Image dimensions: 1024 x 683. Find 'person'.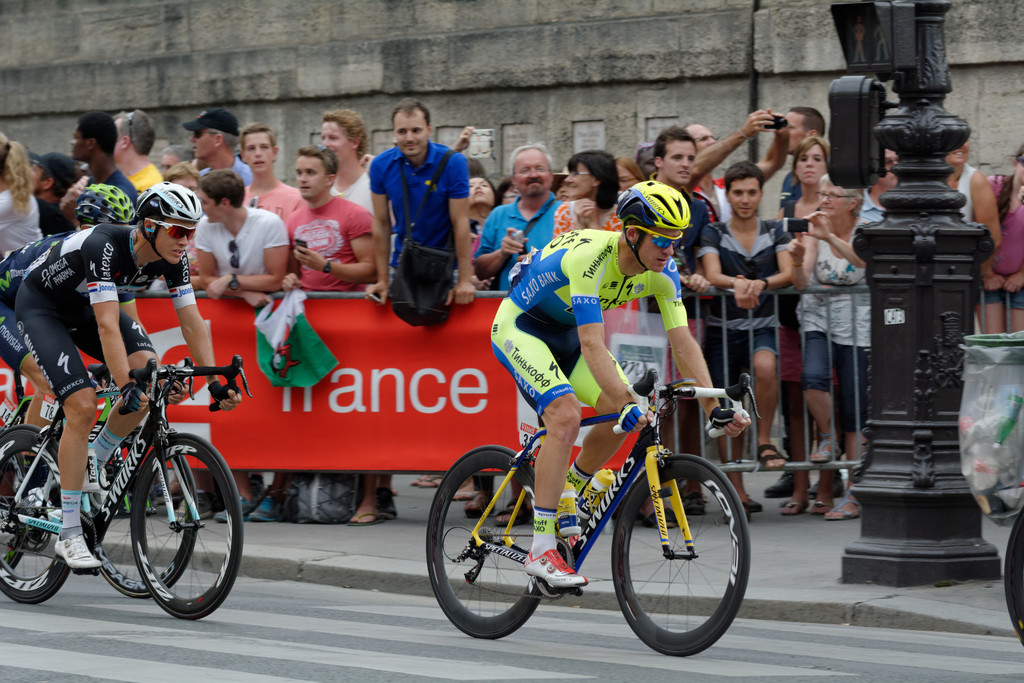
(x1=107, y1=104, x2=162, y2=194).
